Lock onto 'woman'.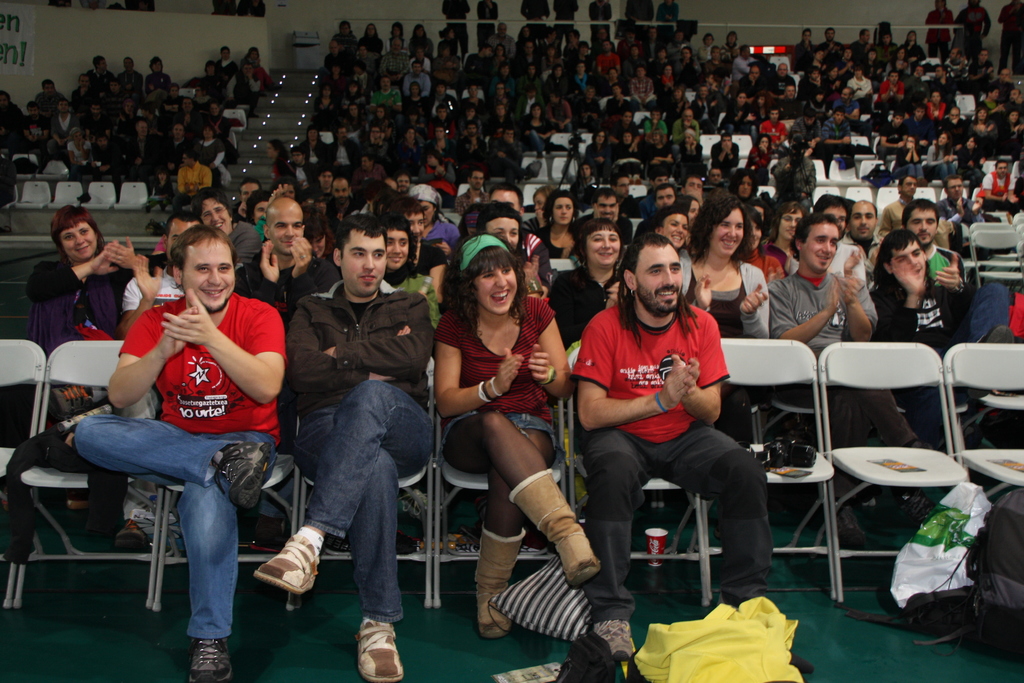
Locked: x1=67, y1=124, x2=96, y2=182.
